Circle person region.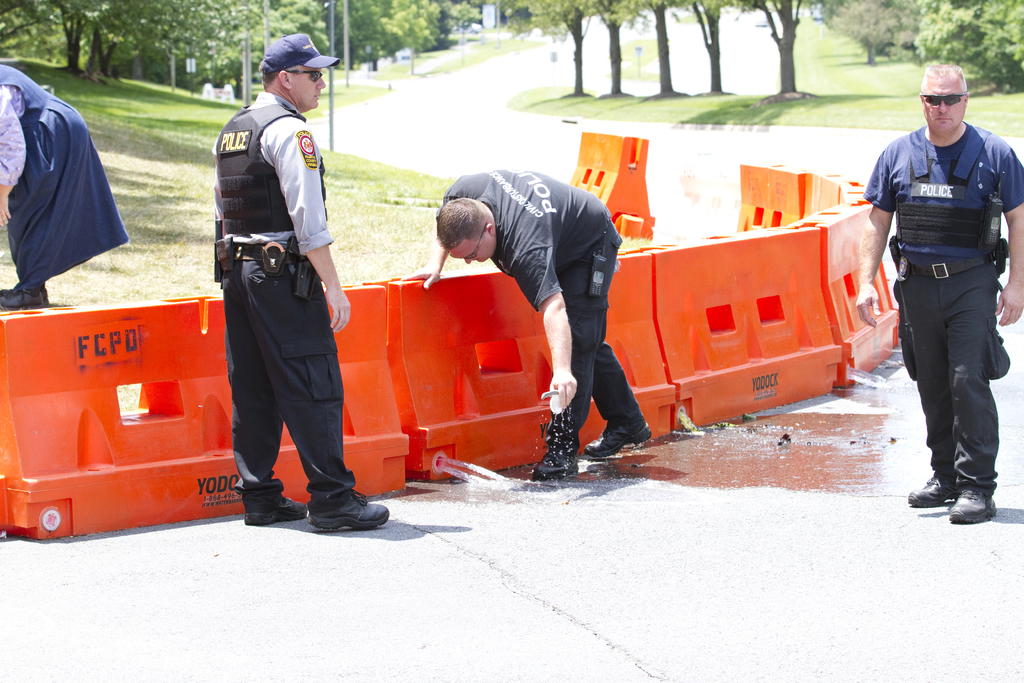
Region: 401/167/652/488.
